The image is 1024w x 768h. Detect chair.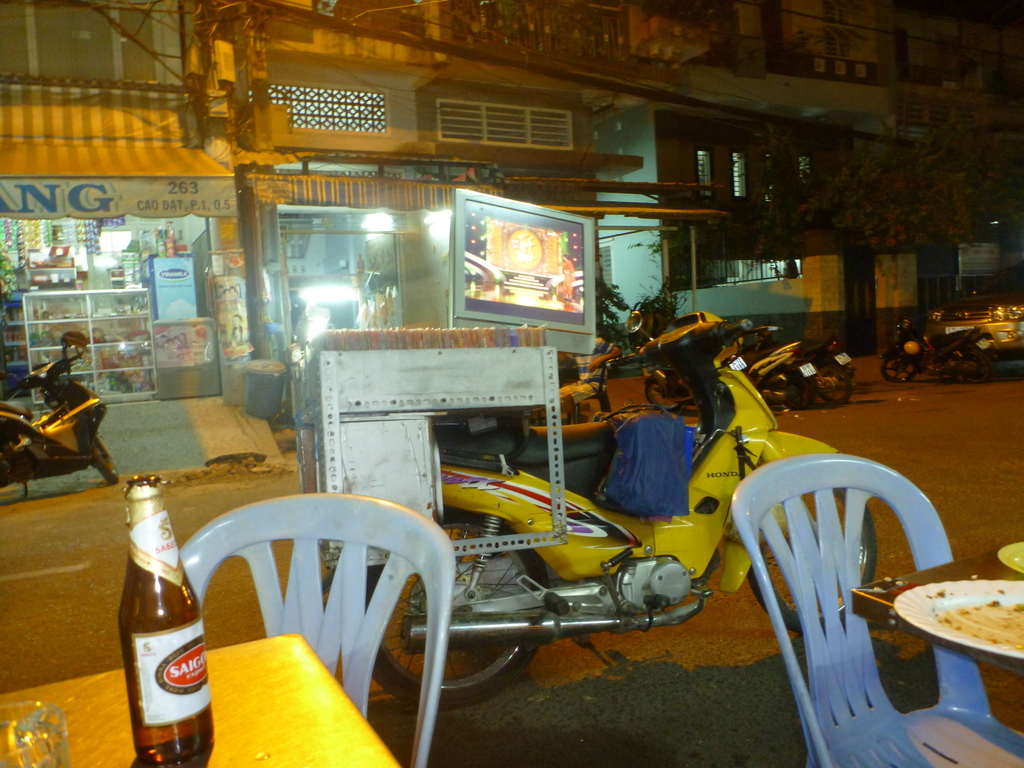
Detection: [left=737, top=456, right=1023, bottom=767].
